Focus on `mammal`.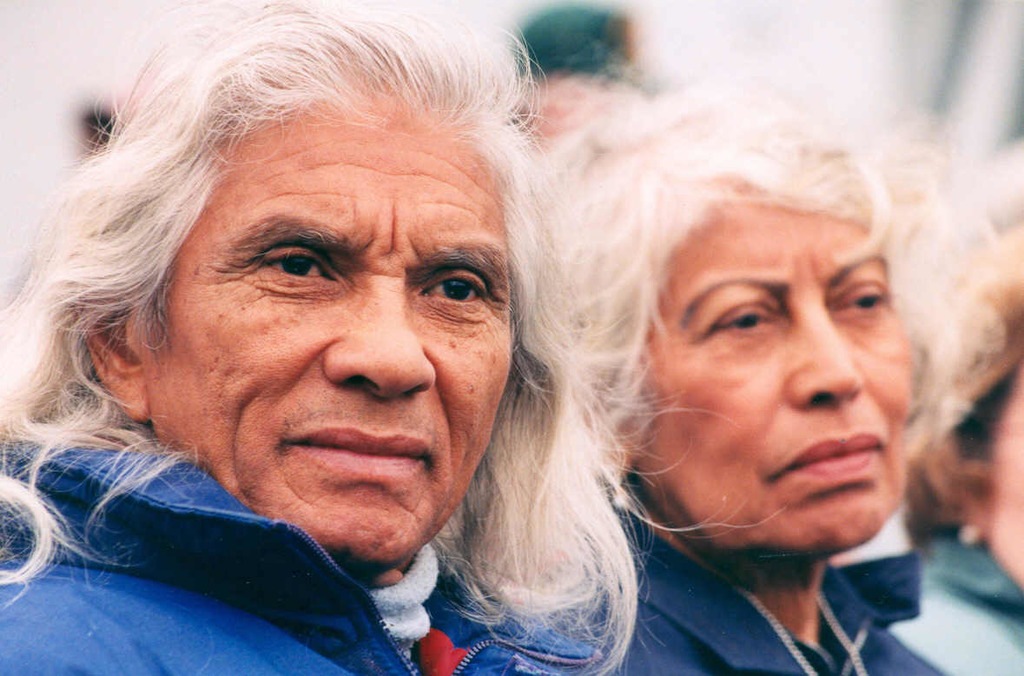
Focused at box=[0, 14, 704, 663].
